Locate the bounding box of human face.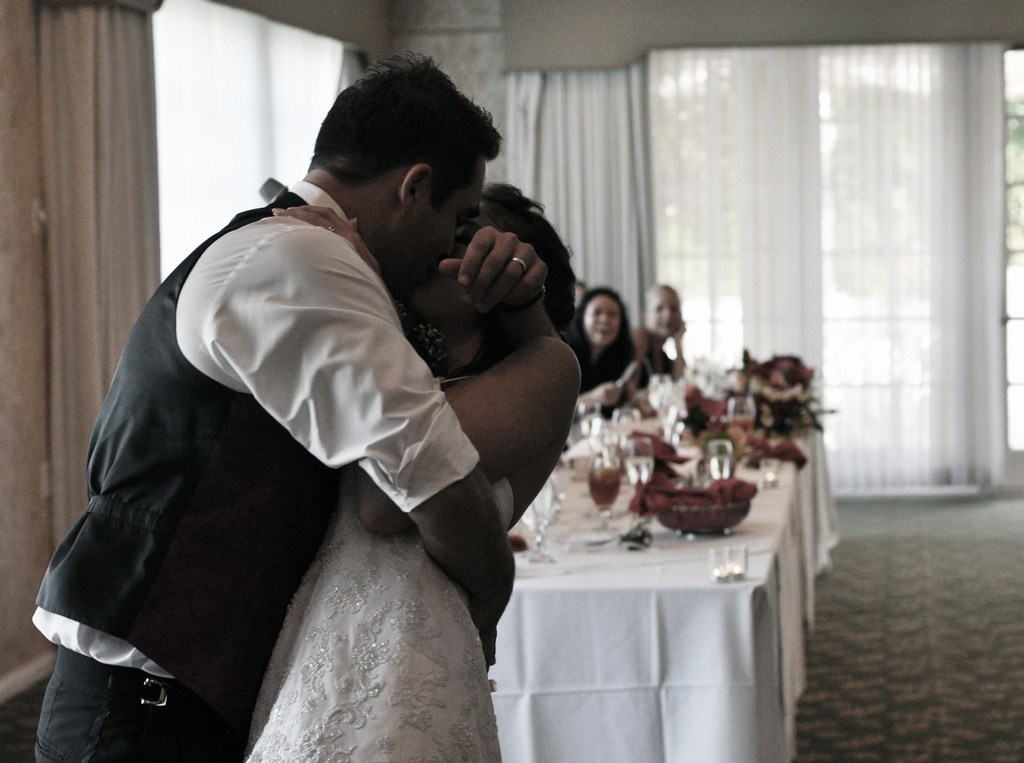
Bounding box: [395, 172, 483, 291].
